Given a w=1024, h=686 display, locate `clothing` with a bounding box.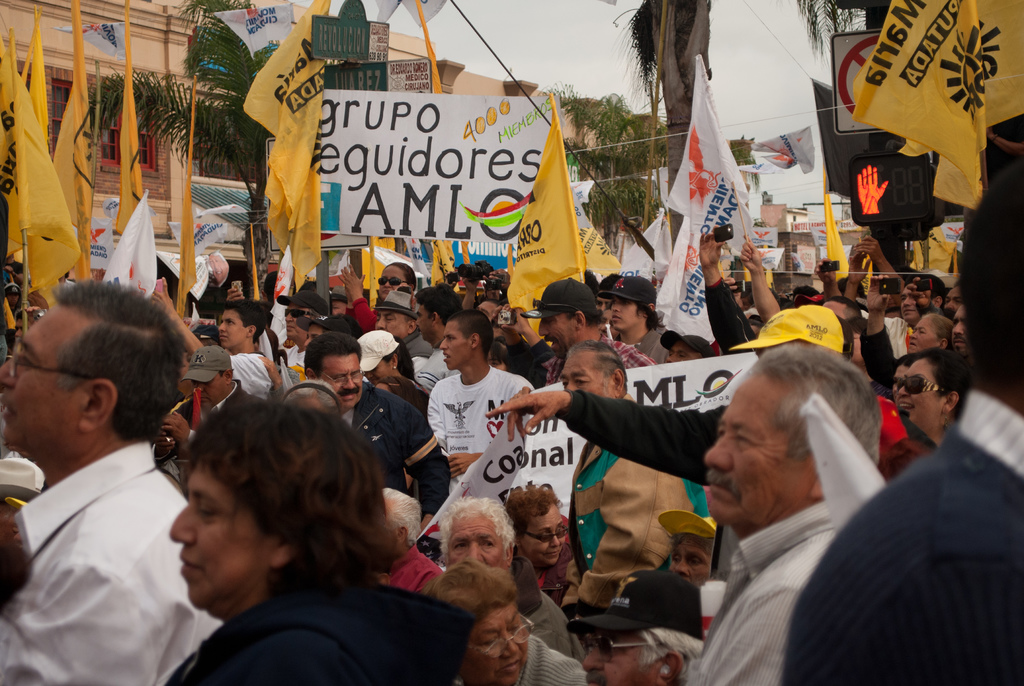
Located: select_region(562, 384, 724, 493).
